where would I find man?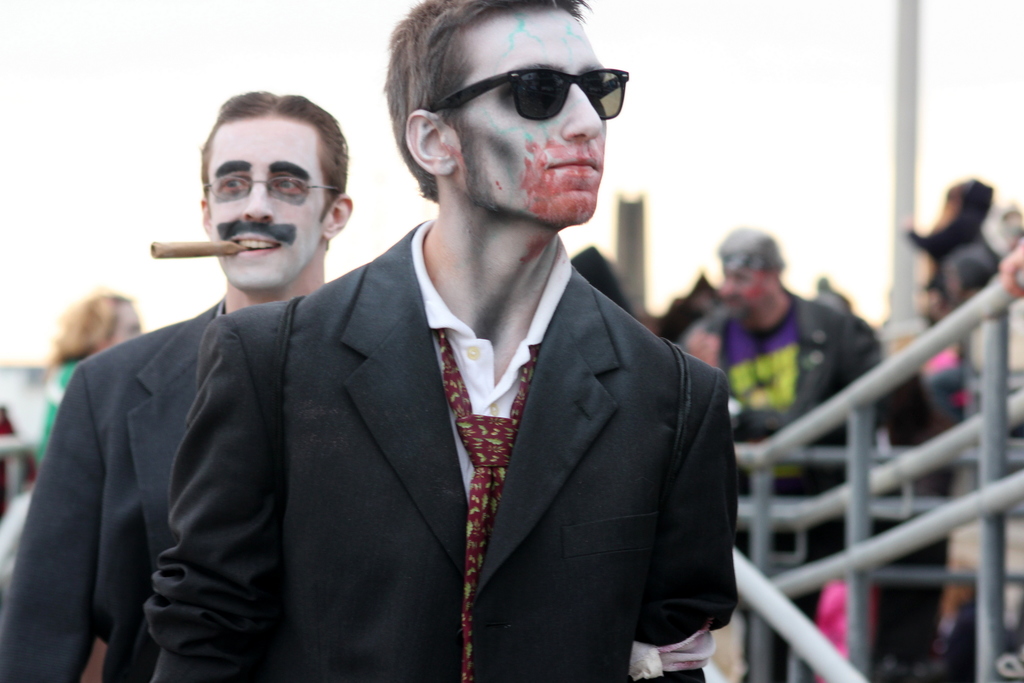
At crop(1, 87, 346, 680).
